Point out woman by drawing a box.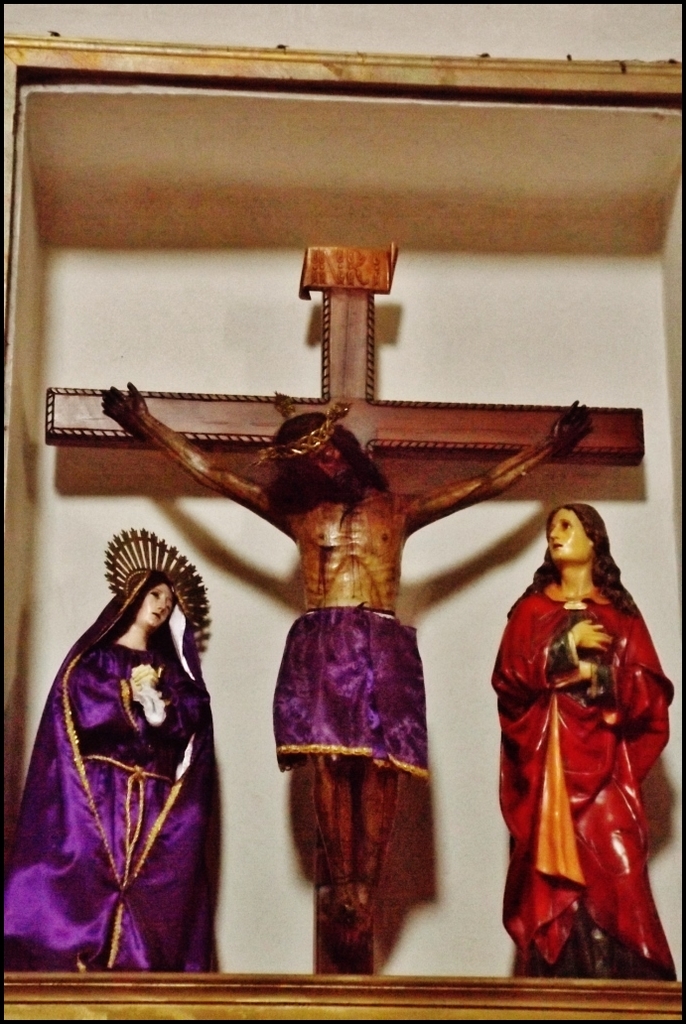
{"left": 489, "top": 505, "right": 680, "bottom": 976}.
